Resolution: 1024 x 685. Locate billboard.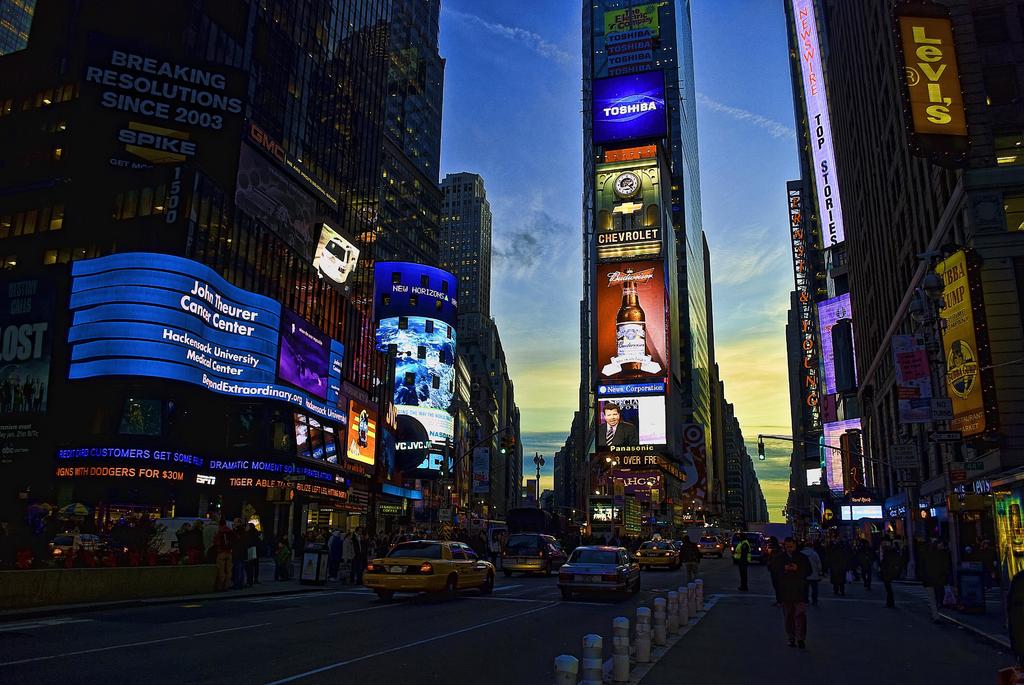
BBox(60, 258, 282, 393).
